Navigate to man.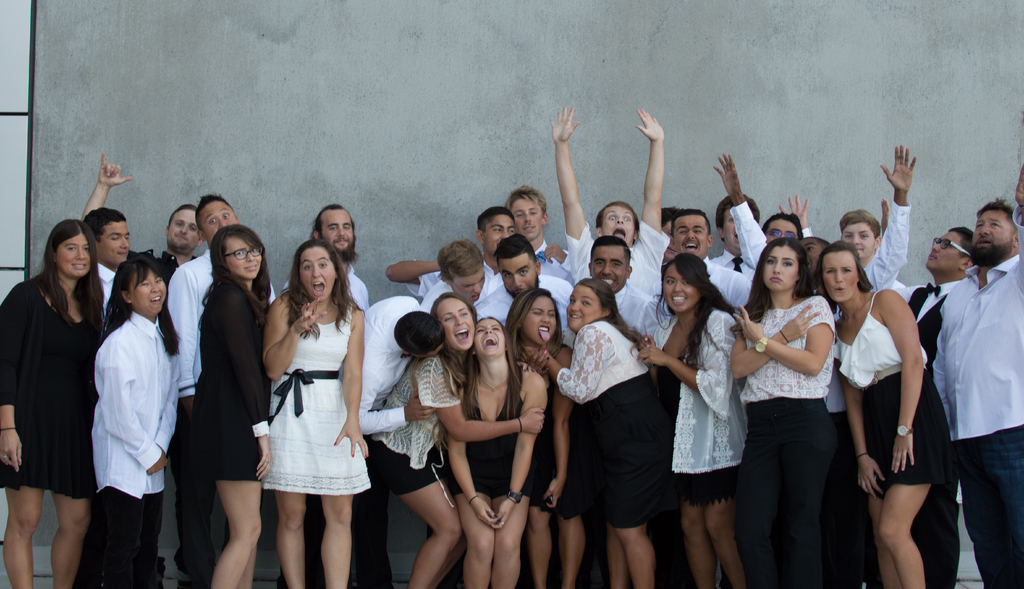
Navigation target: region(714, 149, 908, 588).
